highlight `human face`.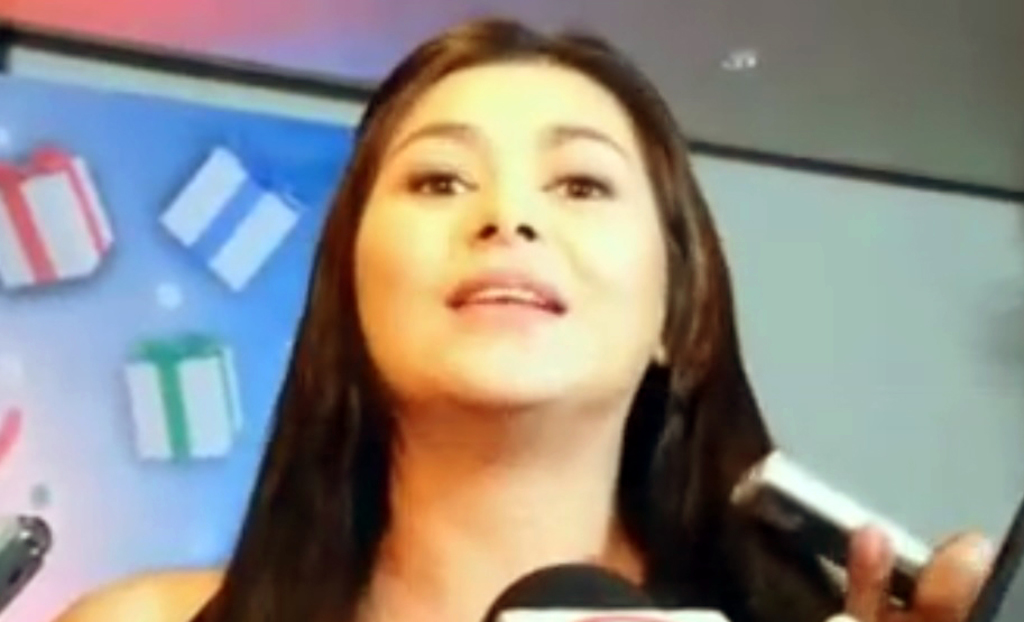
Highlighted region: 352/57/661/401.
